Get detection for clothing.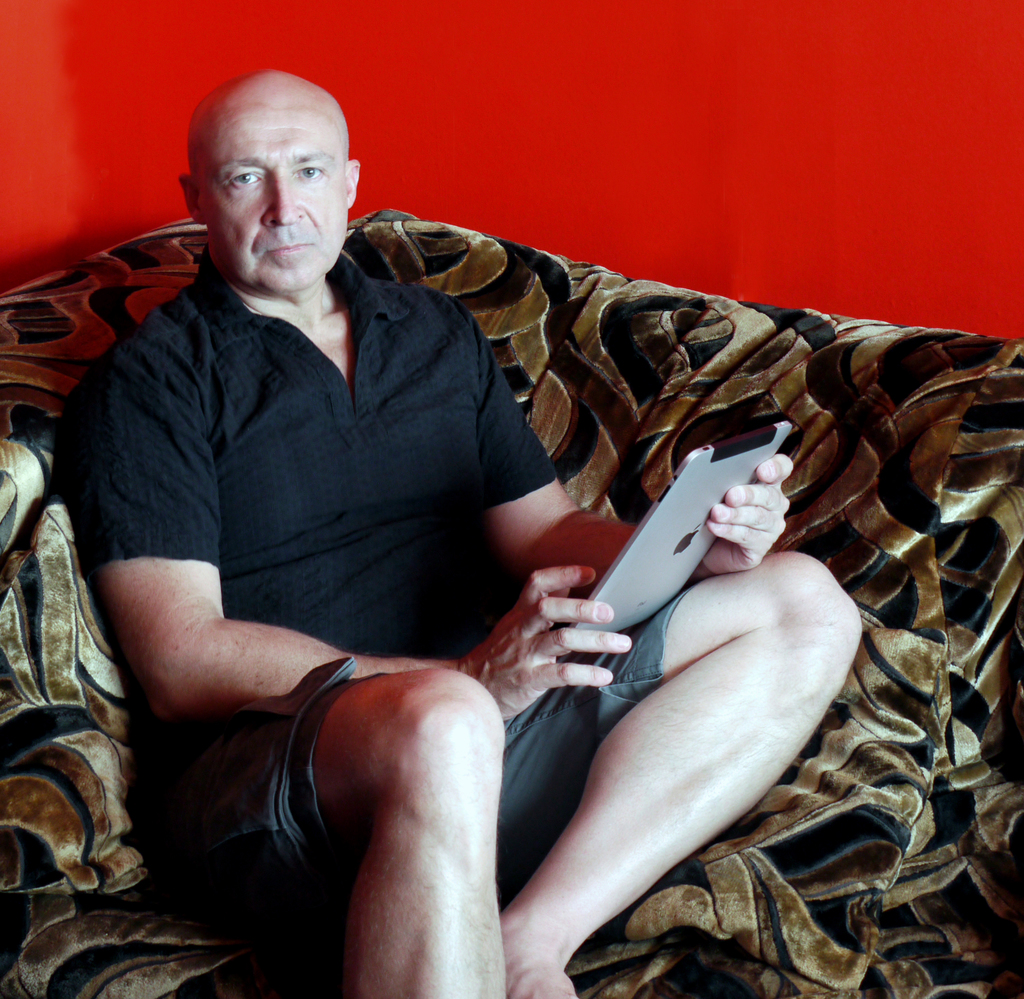
Detection: bbox(36, 133, 610, 835).
